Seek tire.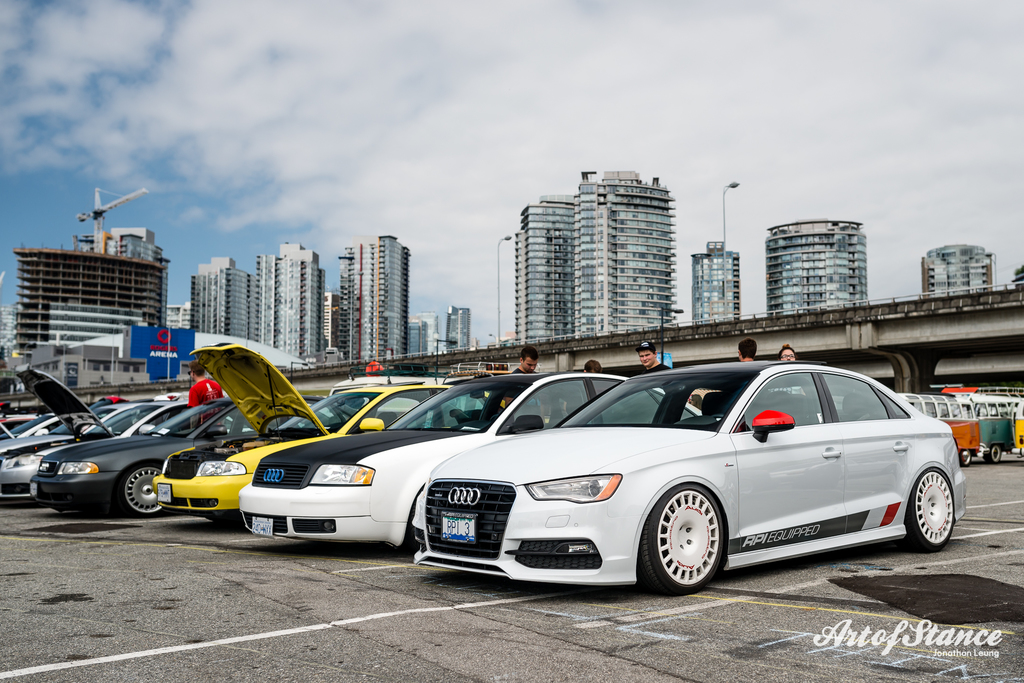
{"left": 989, "top": 446, "right": 1002, "bottom": 462}.
